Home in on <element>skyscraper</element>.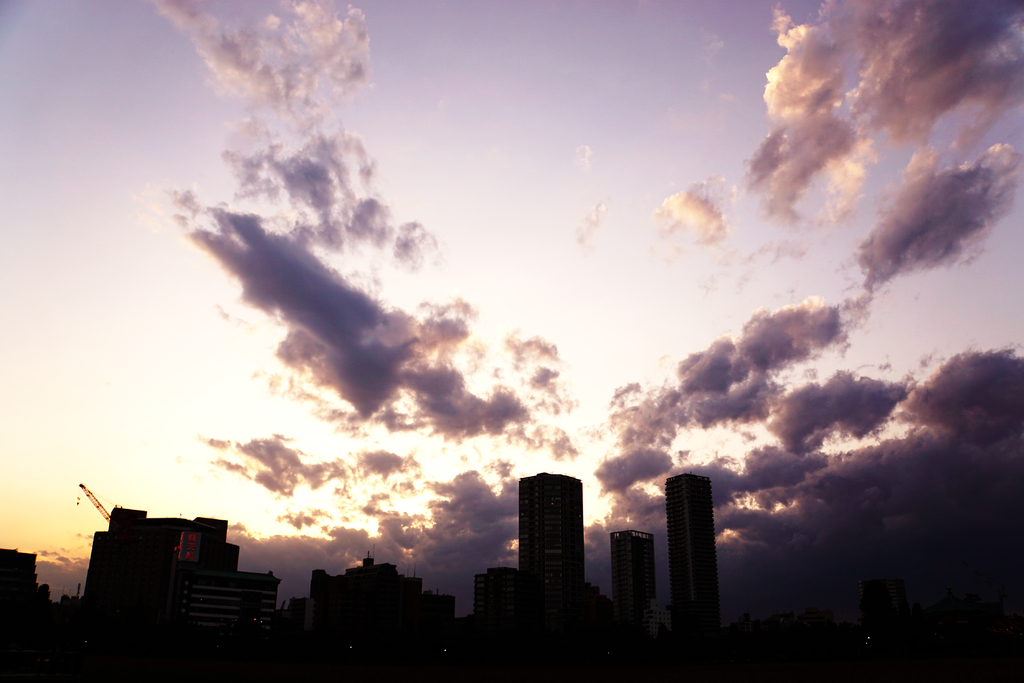
Homed in at BBox(509, 470, 593, 604).
